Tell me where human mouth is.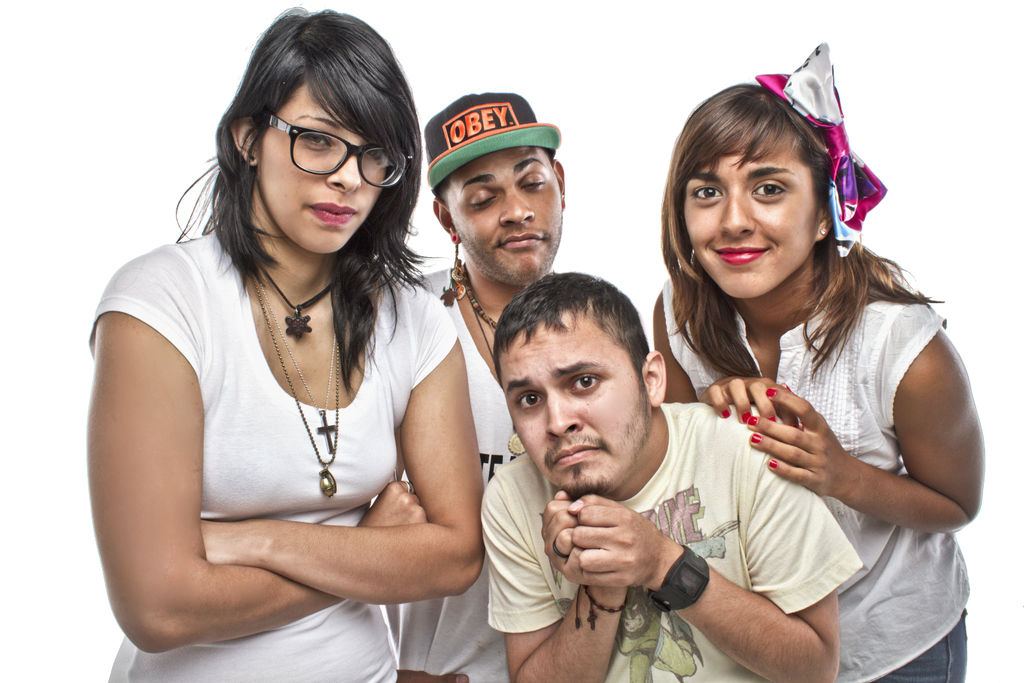
human mouth is at x1=541 y1=441 x2=605 y2=465.
